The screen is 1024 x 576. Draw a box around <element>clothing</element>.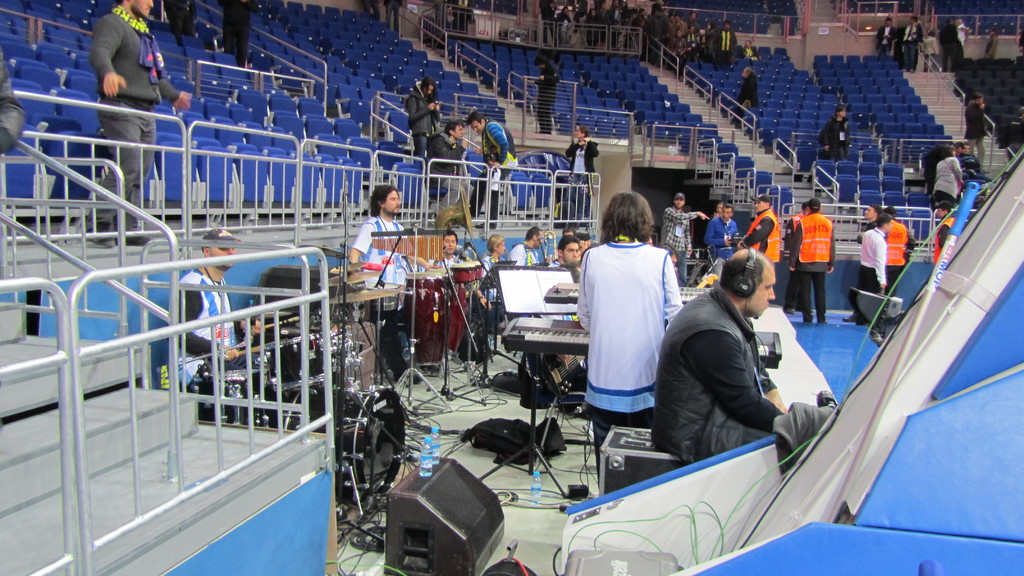
locate(175, 269, 242, 388).
